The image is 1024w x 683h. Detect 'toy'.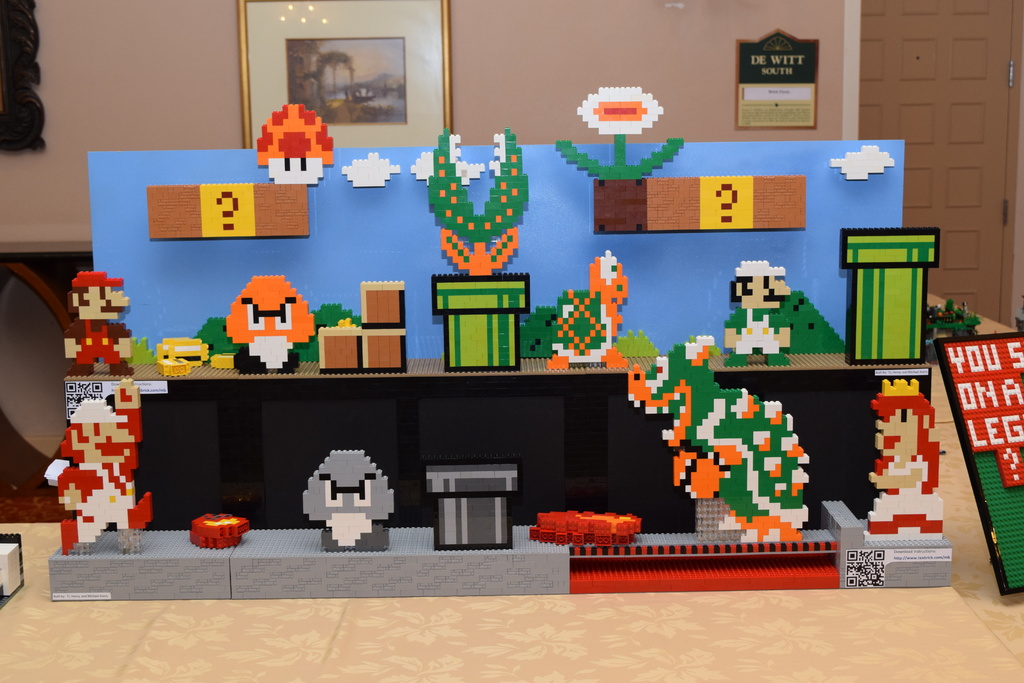
Detection: box(856, 373, 955, 539).
